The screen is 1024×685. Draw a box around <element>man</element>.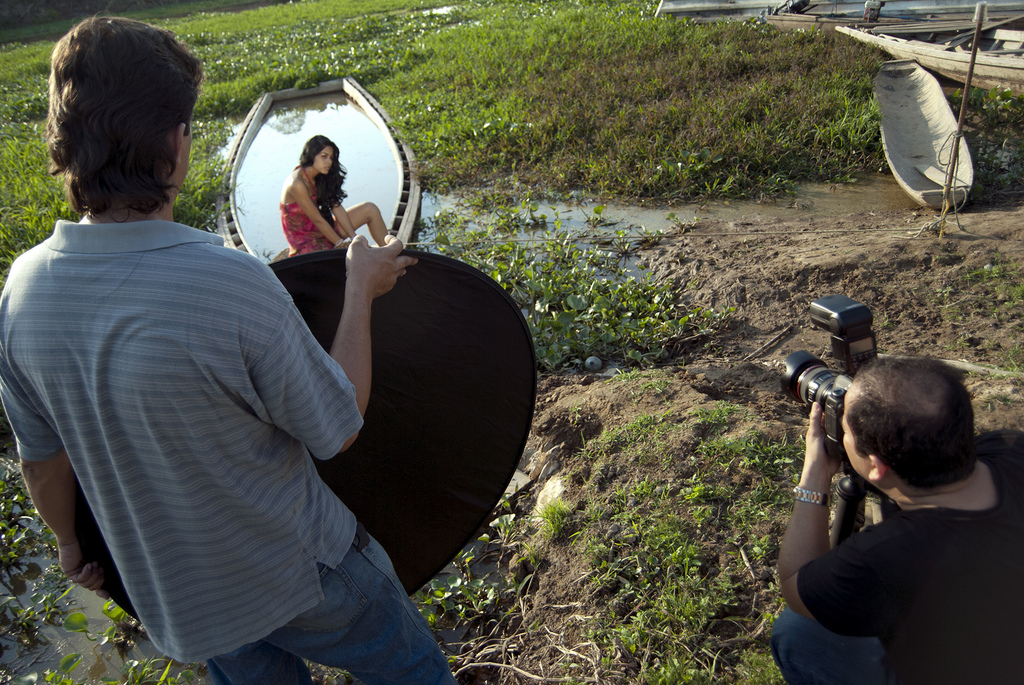
locate(765, 353, 1023, 684).
